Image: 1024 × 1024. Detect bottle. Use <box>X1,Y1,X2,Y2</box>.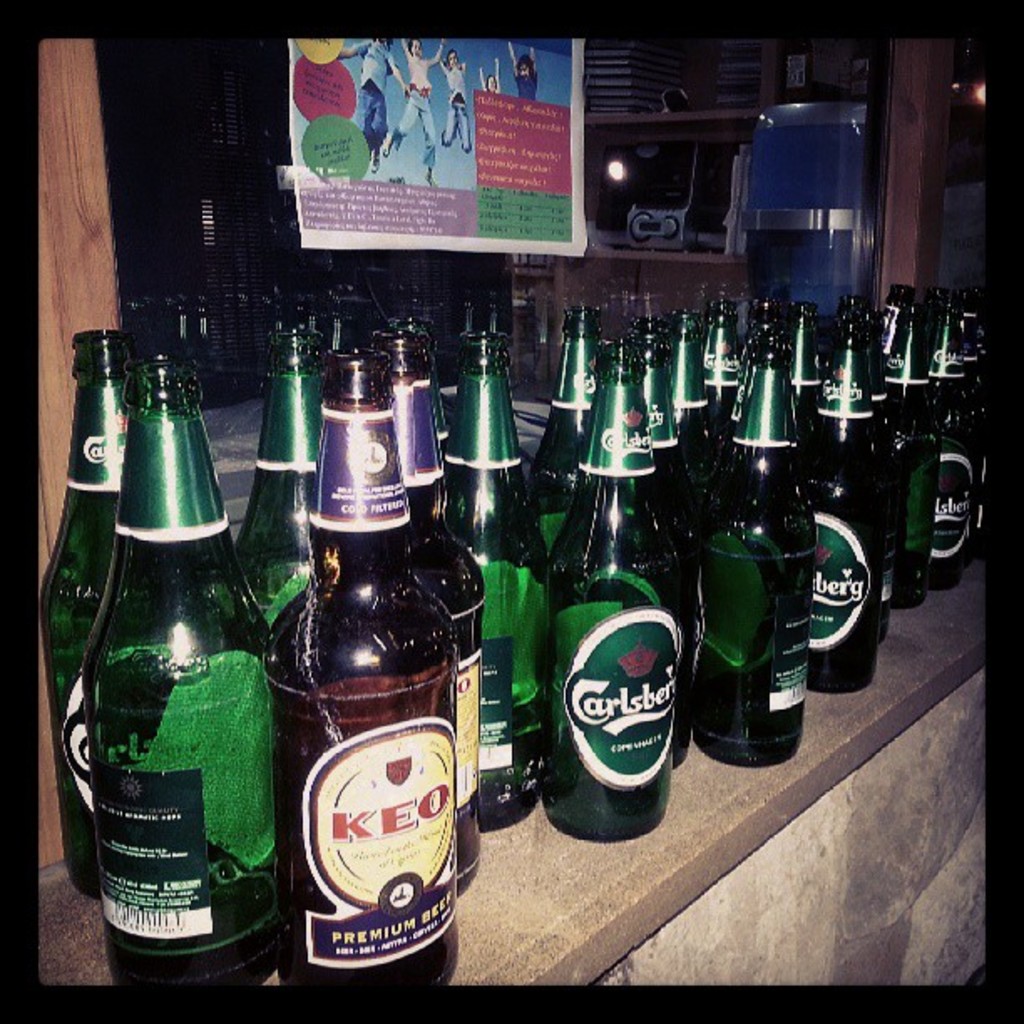
<box>366,340,490,865</box>.
